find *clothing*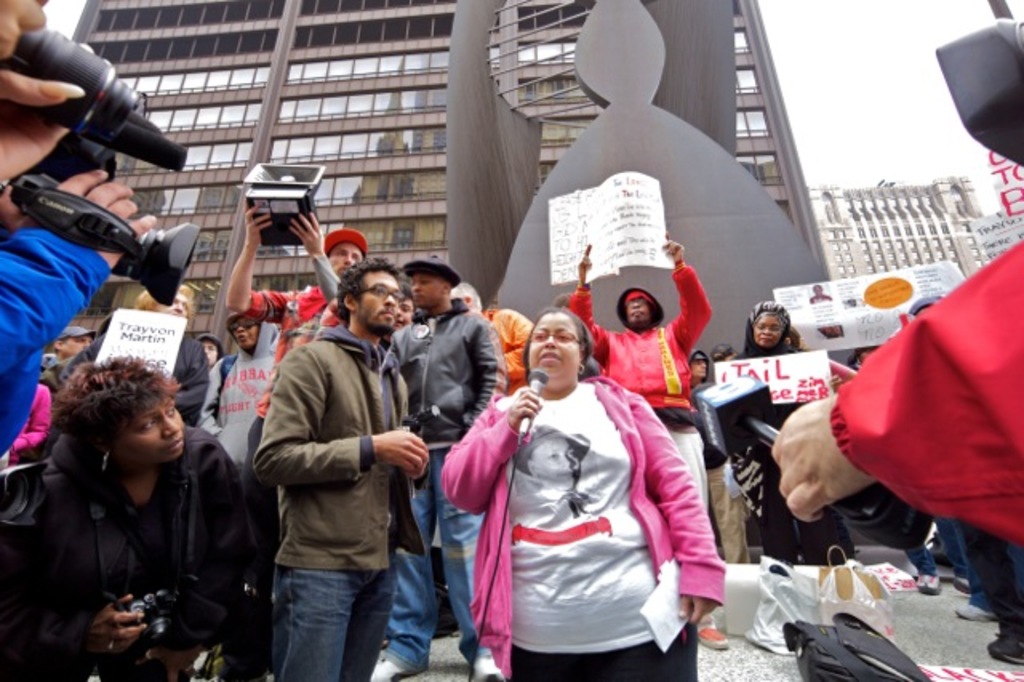
Rect(275, 559, 397, 671)
